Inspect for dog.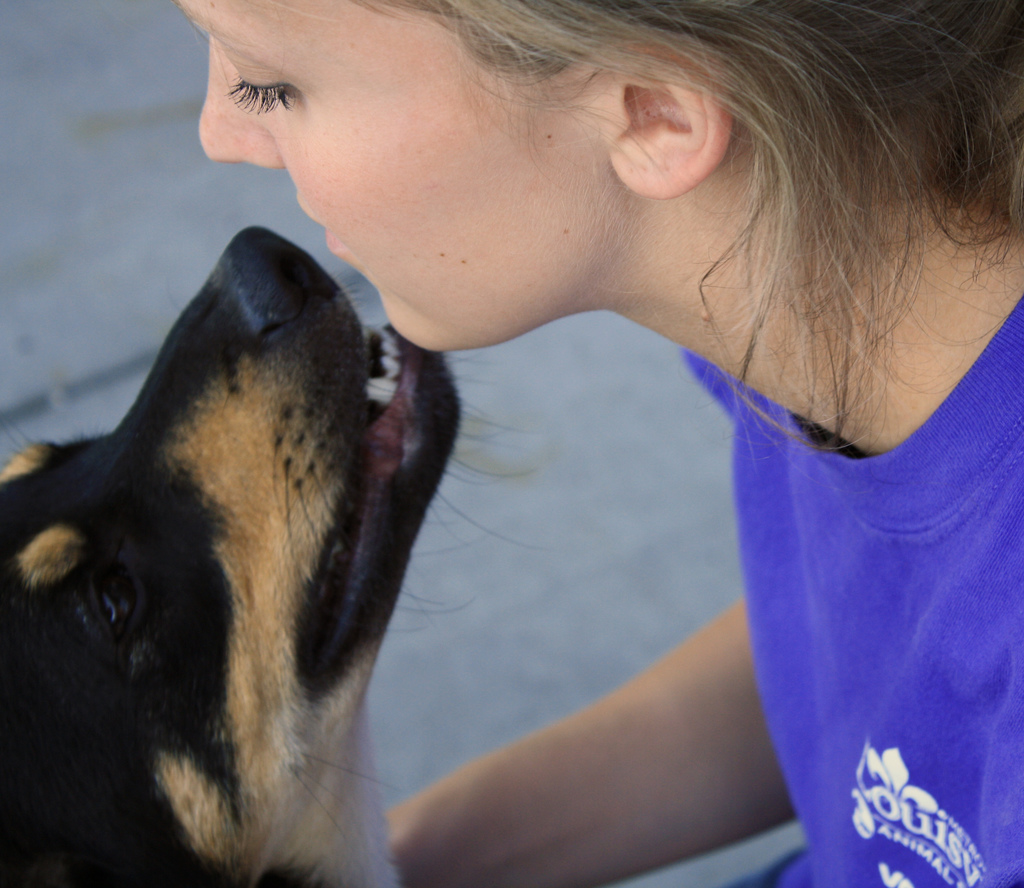
Inspection: box=[0, 224, 545, 887].
